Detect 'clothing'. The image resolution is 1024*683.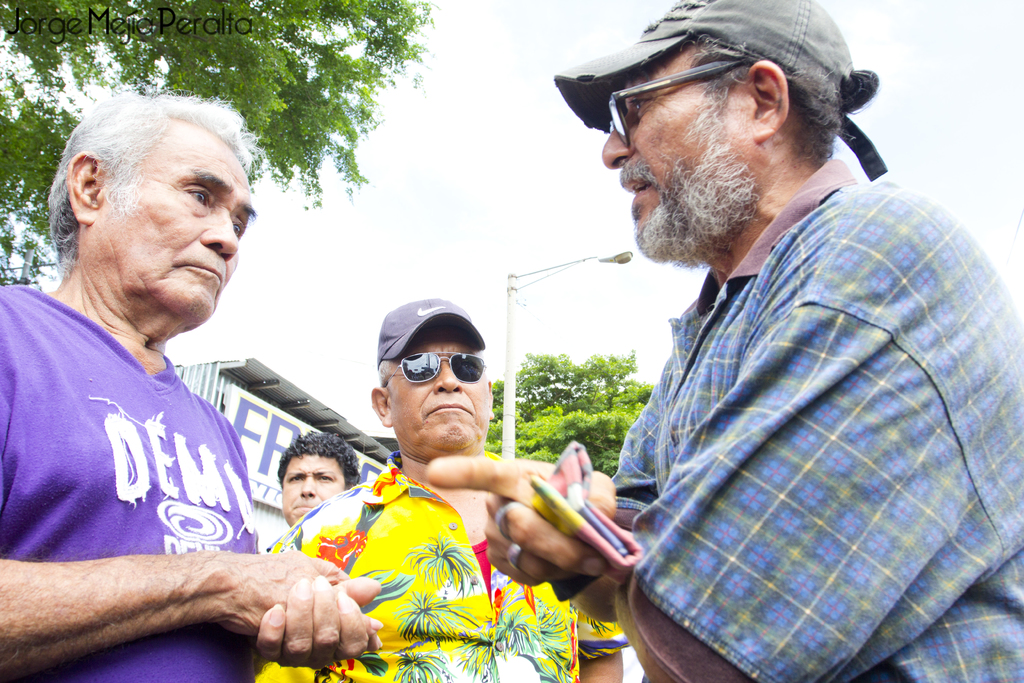
bbox=[602, 186, 1023, 682].
